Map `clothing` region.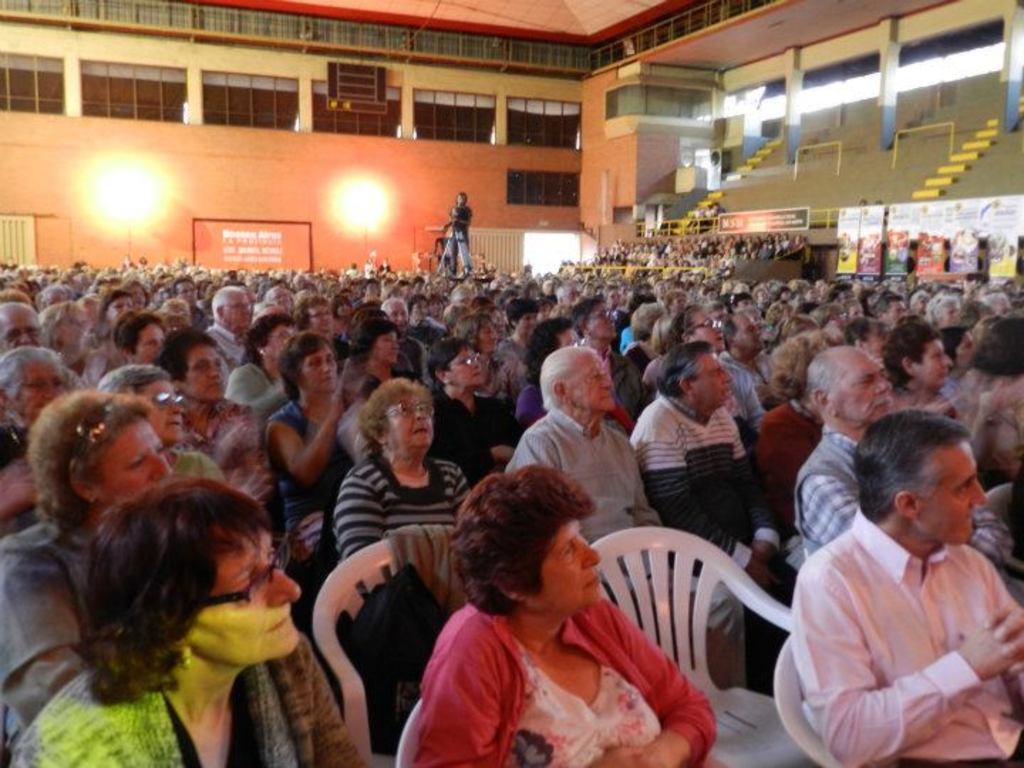
Mapped to locate(501, 405, 657, 540).
